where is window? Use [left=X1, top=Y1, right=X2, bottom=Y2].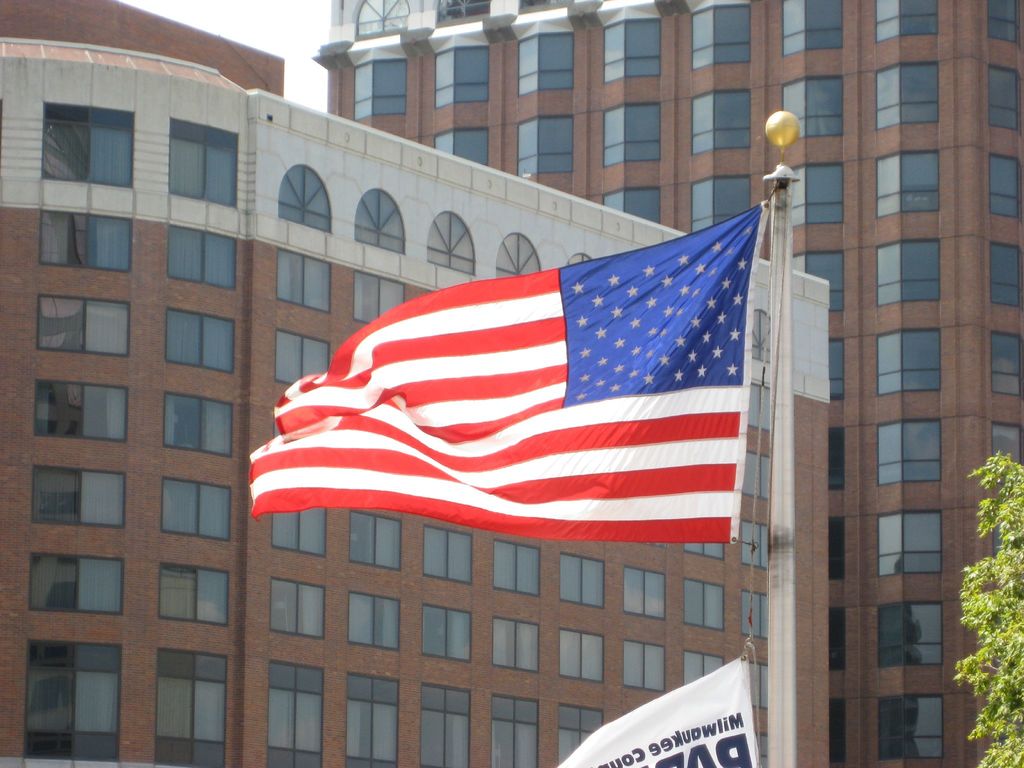
[left=269, top=577, right=327, bottom=641].
